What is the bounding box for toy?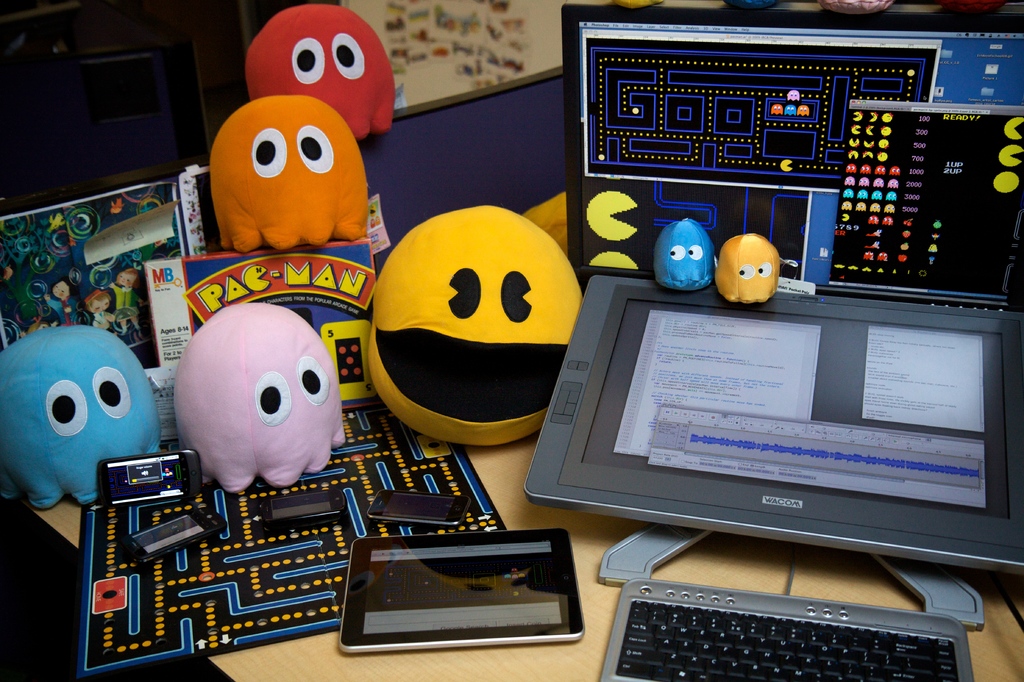
{"left": 725, "top": 227, "right": 801, "bottom": 312}.
